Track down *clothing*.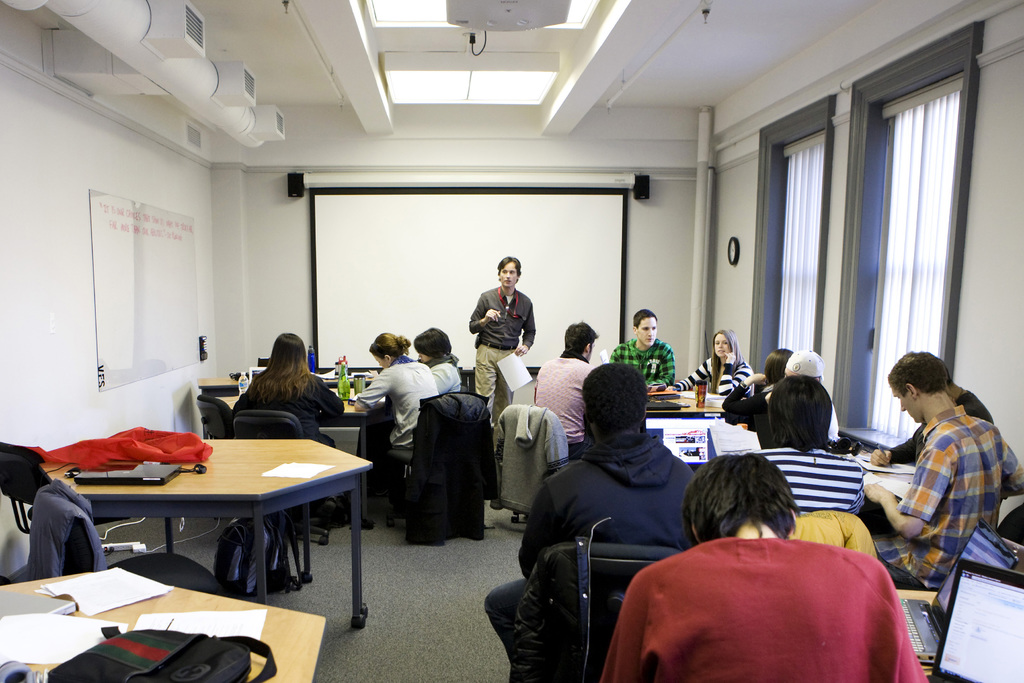
Tracked to (463,282,537,449).
